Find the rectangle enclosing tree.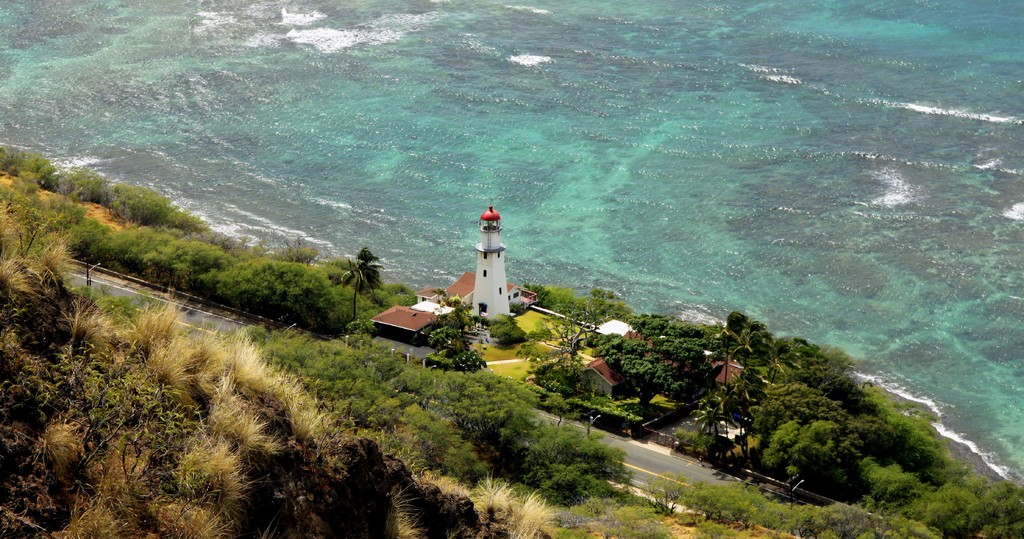
{"x1": 692, "y1": 391, "x2": 740, "y2": 441}.
